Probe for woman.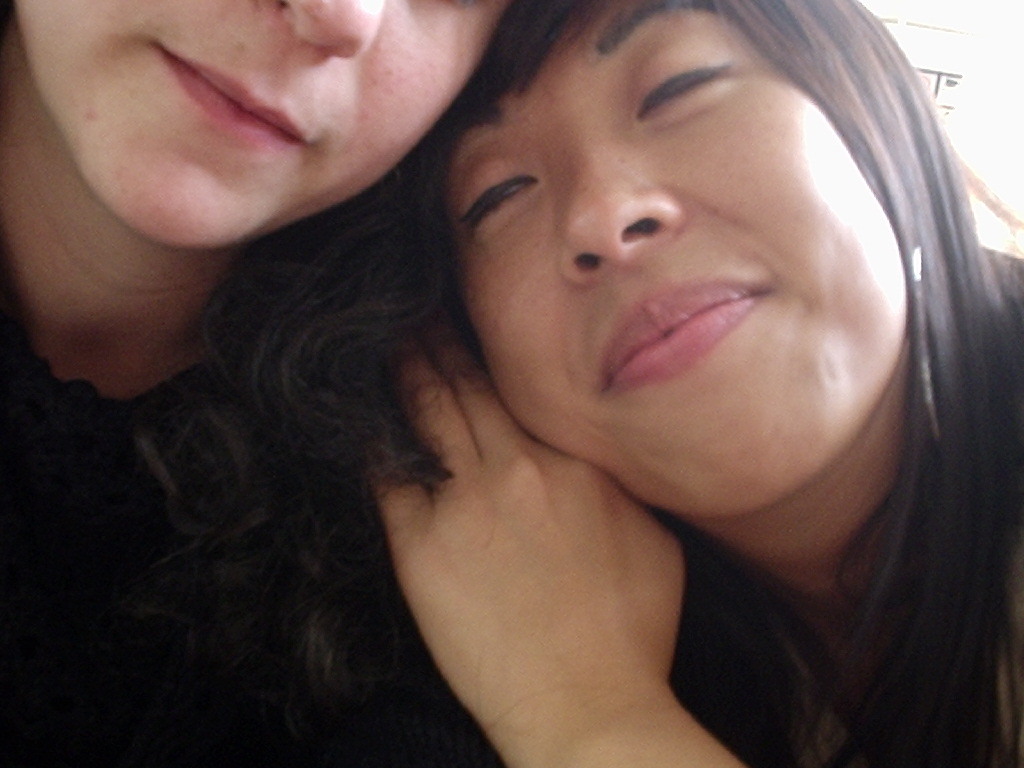
Probe result: bbox(0, 0, 555, 767).
